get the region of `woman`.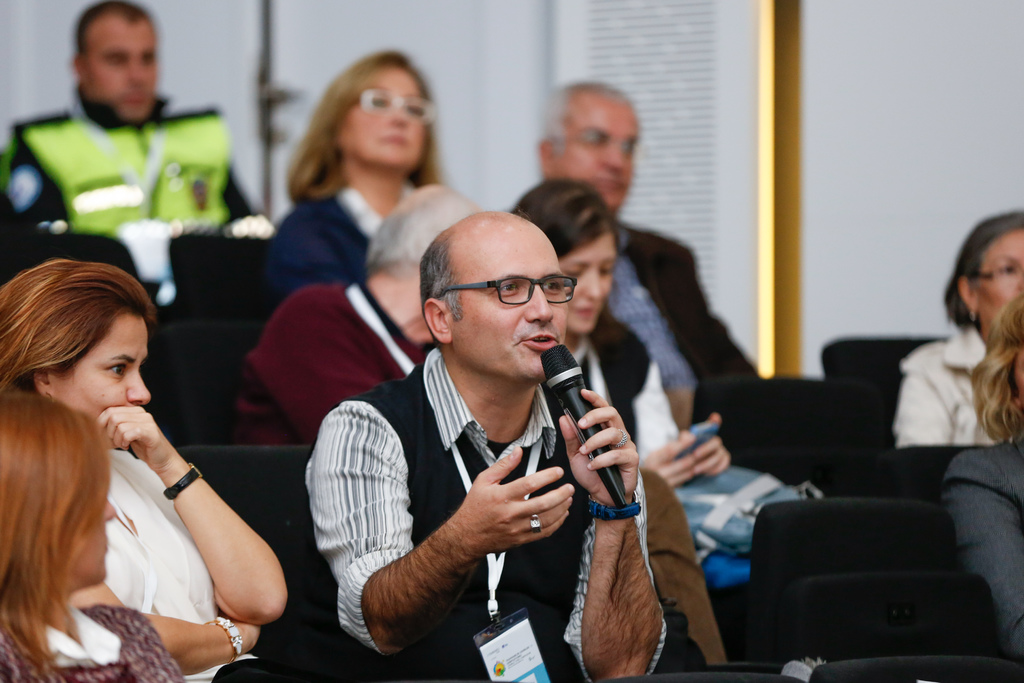
[left=0, top=253, right=287, bottom=682].
